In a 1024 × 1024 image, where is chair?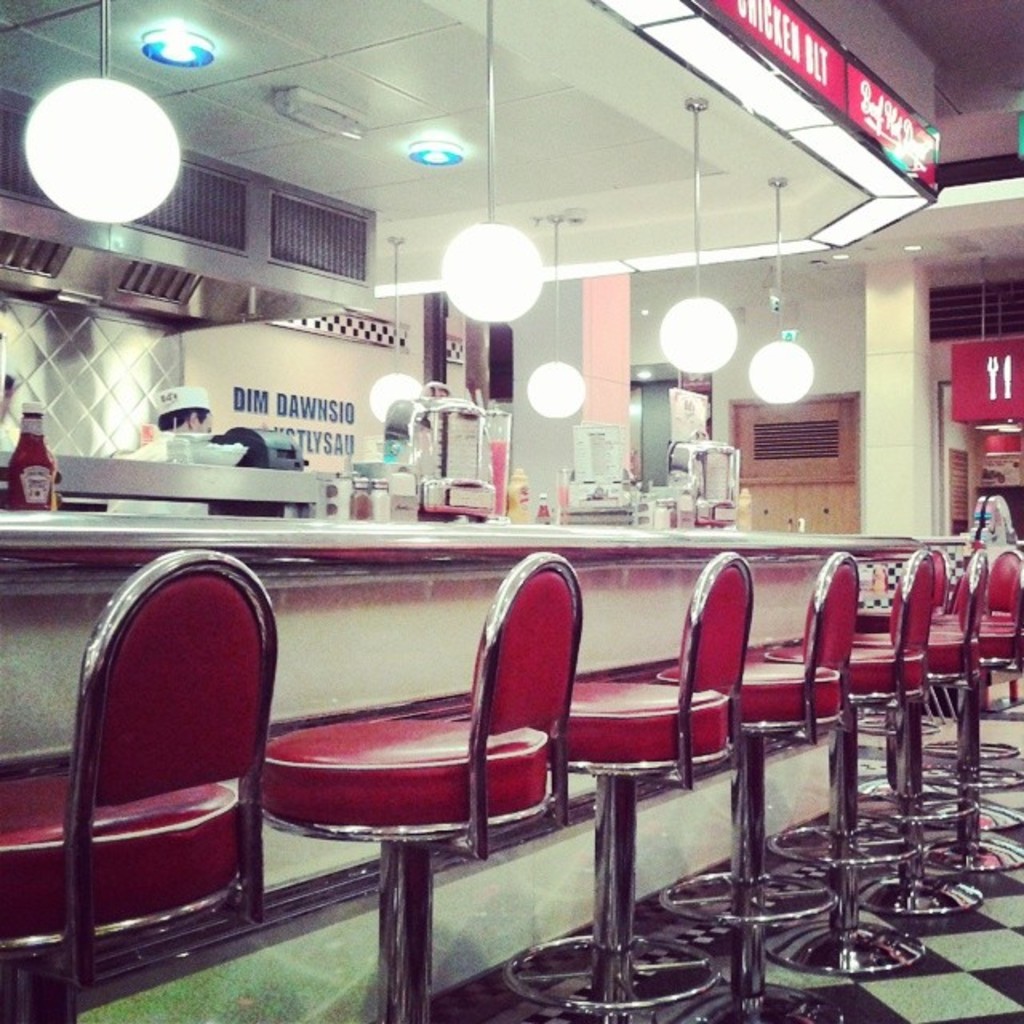
<region>54, 534, 283, 1013</region>.
